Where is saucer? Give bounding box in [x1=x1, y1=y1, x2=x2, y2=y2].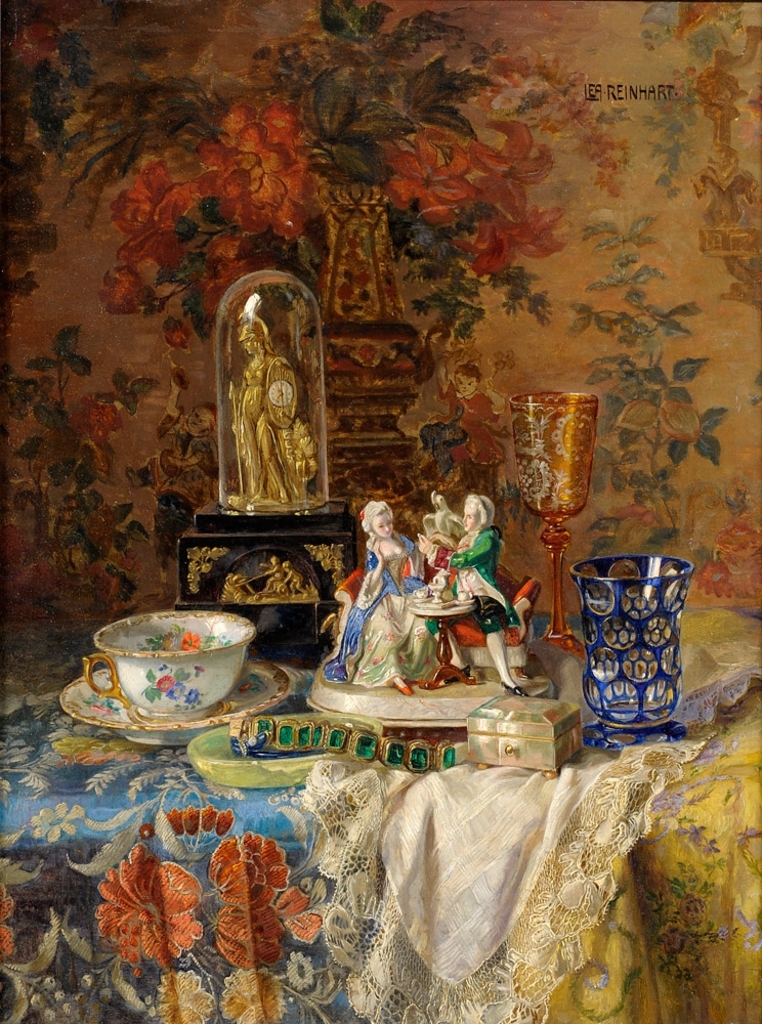
[x1=57, y1=654, x2=290, y2=752].
